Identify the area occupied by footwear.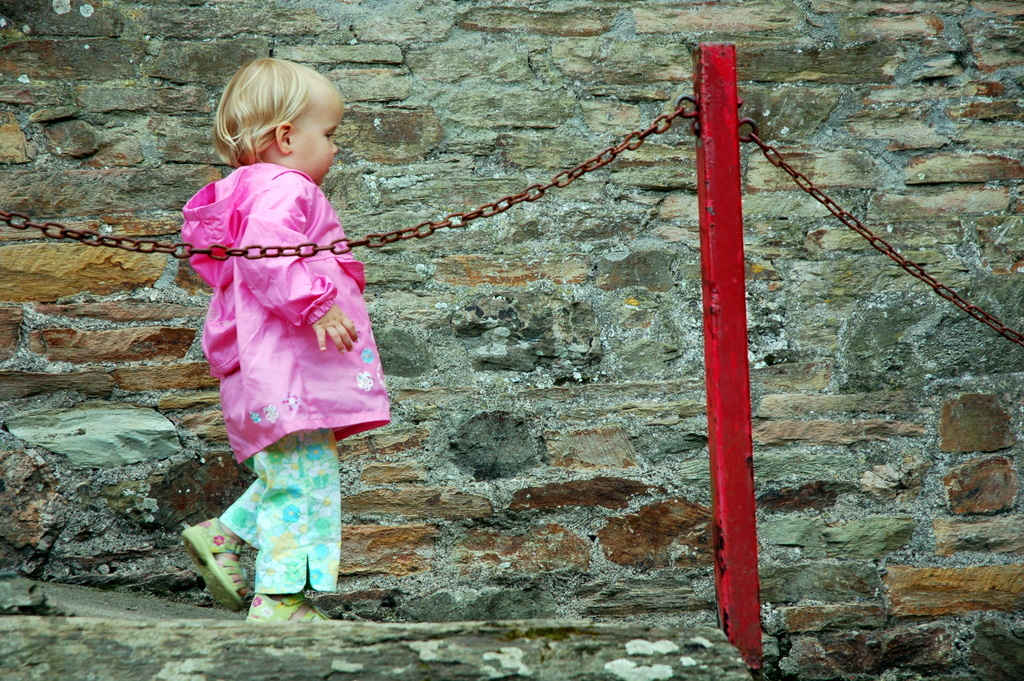
Area: 245,584,331,628.
